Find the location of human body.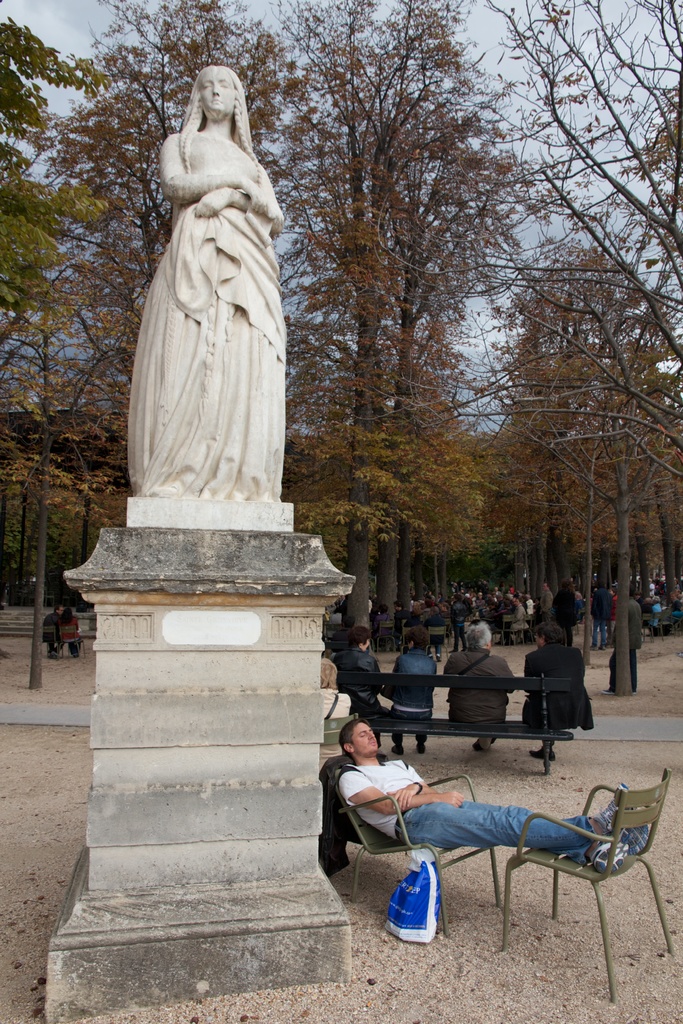
Location: left=523, top=642, right=584, bottom=761.
